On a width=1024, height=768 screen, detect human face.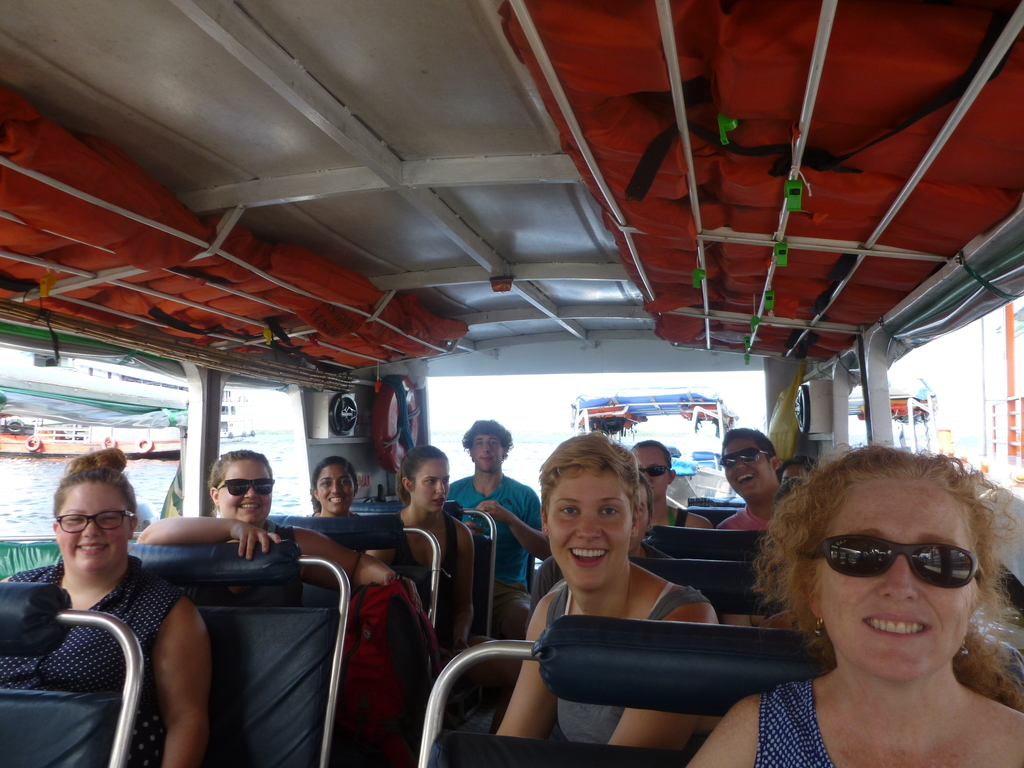
x1=468, y1=429, x2=507, y2=470.
